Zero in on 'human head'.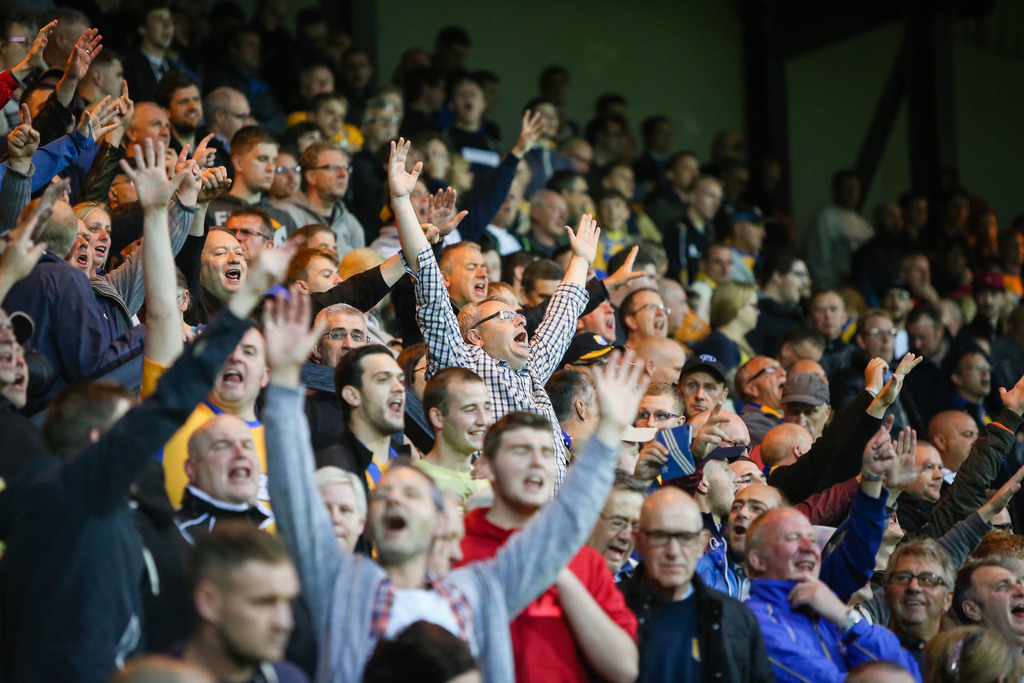
Zeroed in: left=0, top=308, right=17, bottom=390.
